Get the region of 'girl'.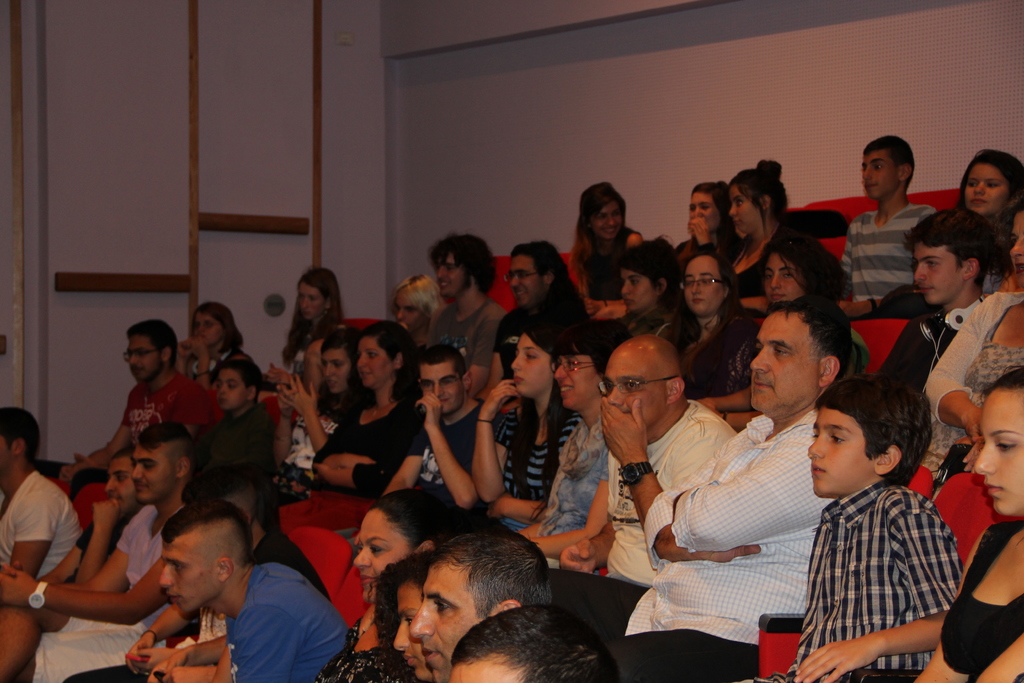
[669,179,734,258].
